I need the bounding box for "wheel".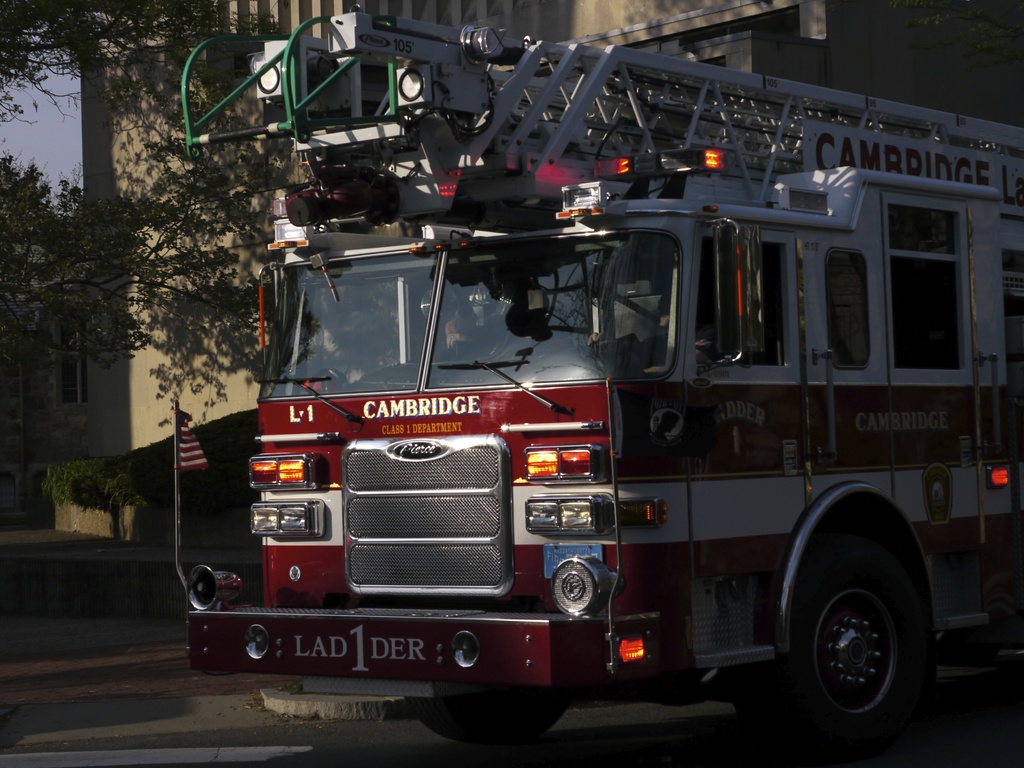
Here it is: 588 340 650 370.
